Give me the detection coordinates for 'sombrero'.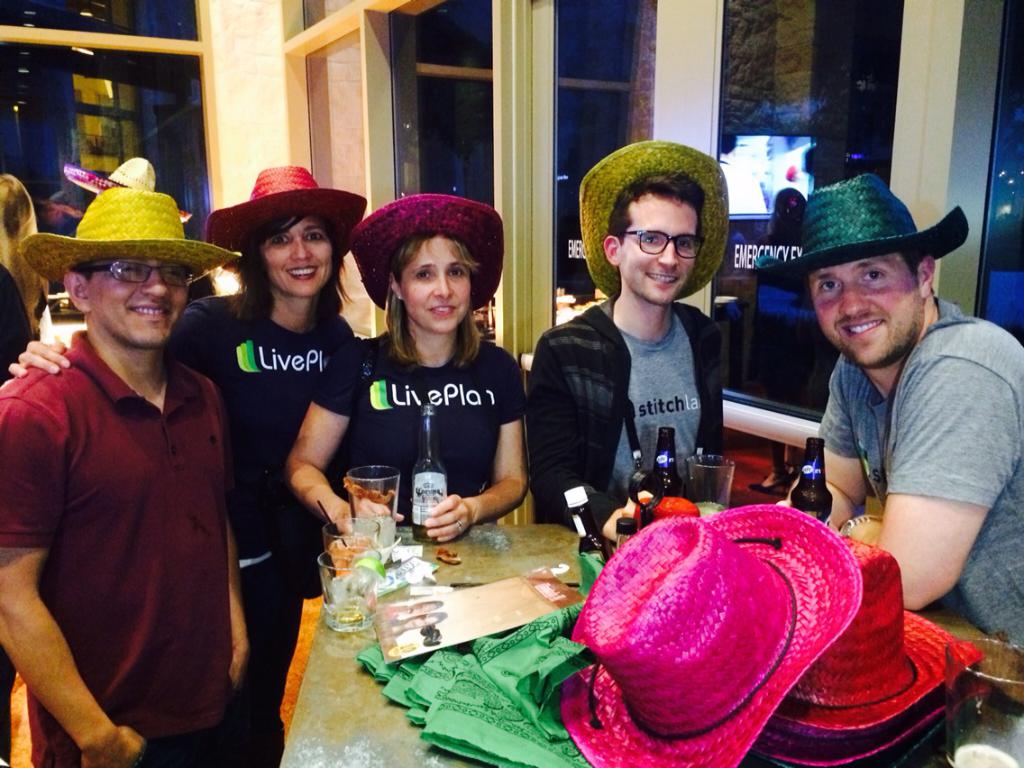
pyautogui.locateOnScreen(207, 160, 370, 287).
